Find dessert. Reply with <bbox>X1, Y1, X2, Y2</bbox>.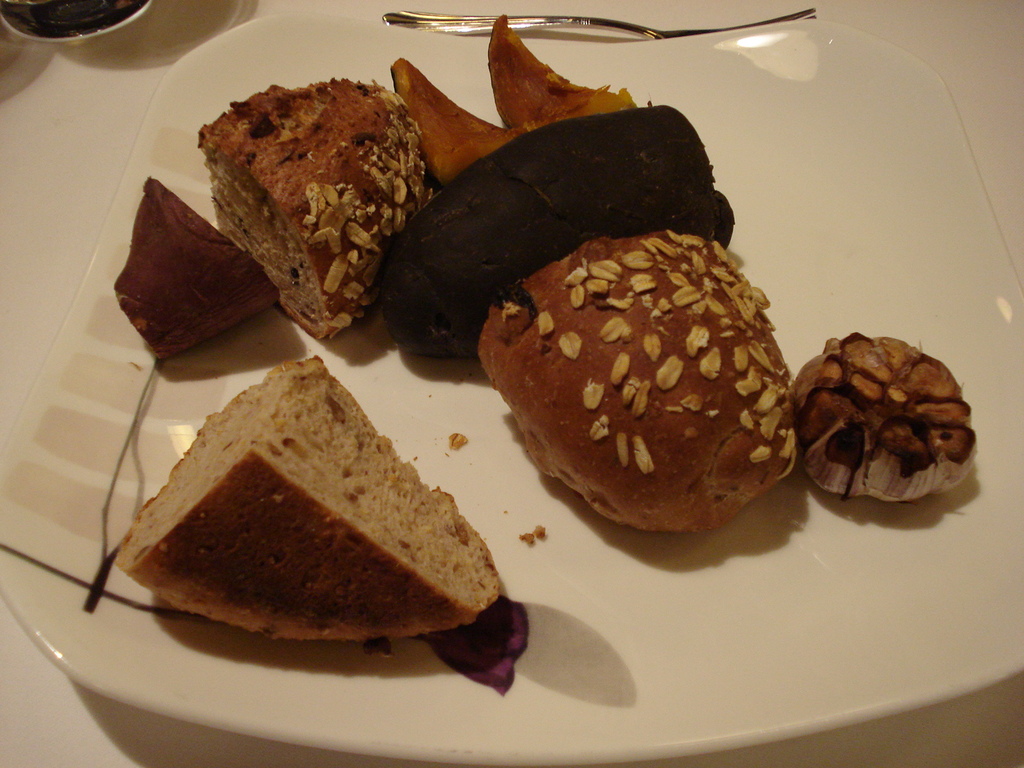
<bbox>111, 362, 504, 639</bbox>.
